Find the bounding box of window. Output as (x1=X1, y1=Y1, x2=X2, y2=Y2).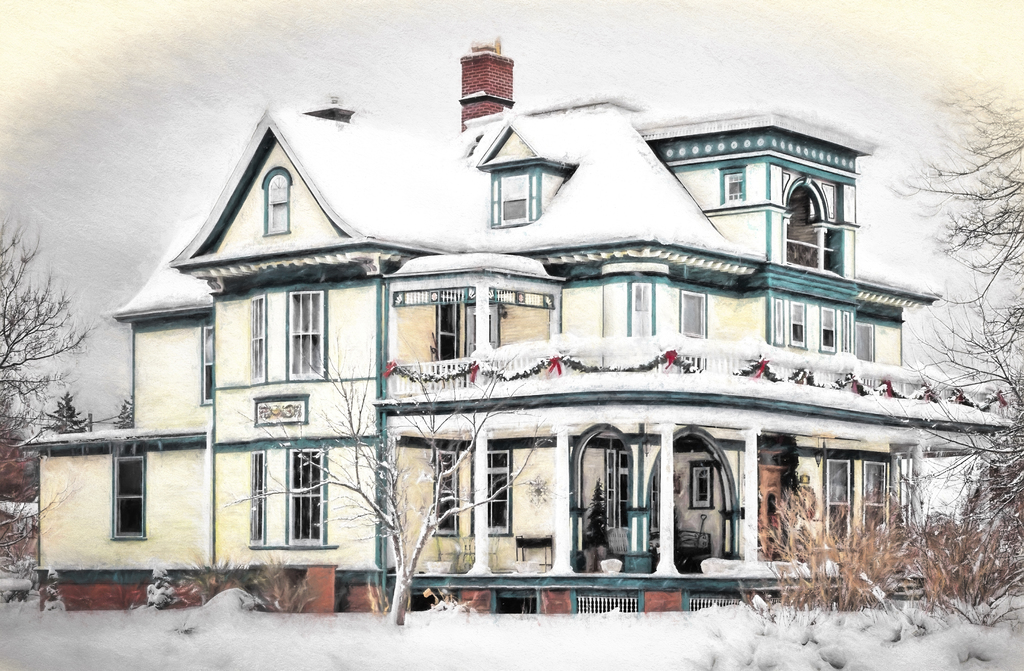
(x1=283, y1=443, x2=329, y2=547).
